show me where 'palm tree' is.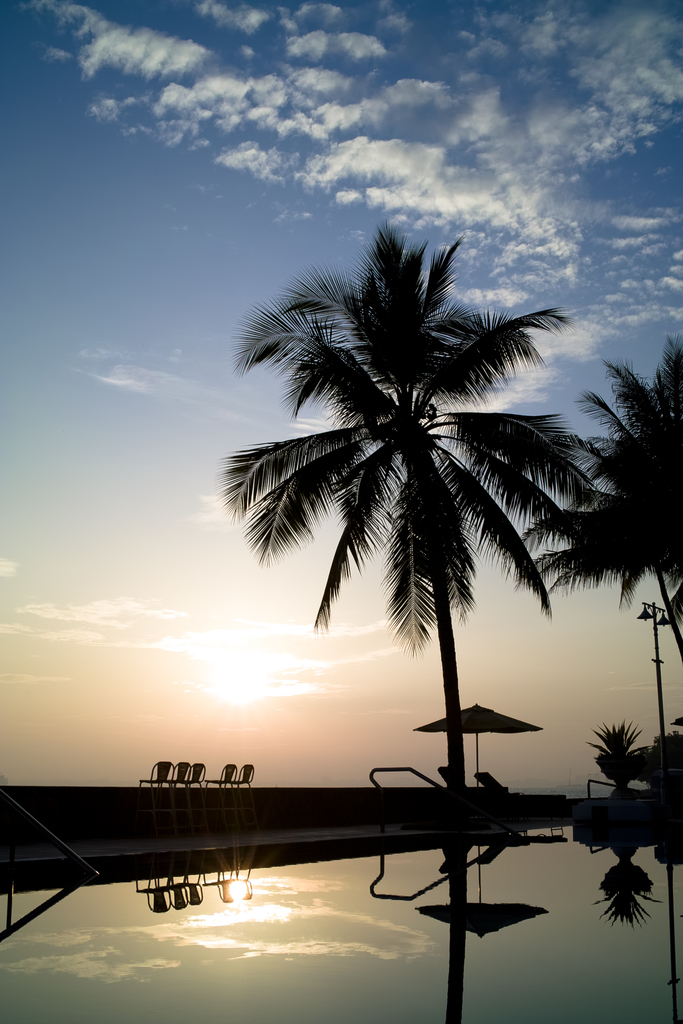
'palm tree' is at bbox(518, 328, 682, 662).
